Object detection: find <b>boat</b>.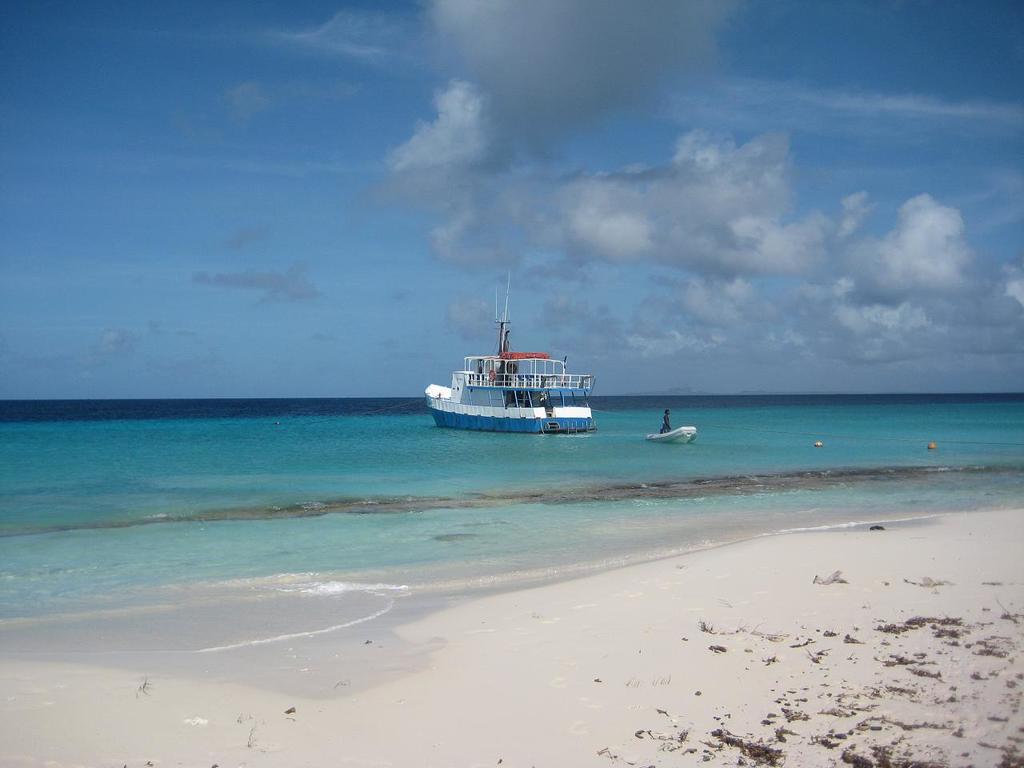
rect(414, 294, 604, 454).
